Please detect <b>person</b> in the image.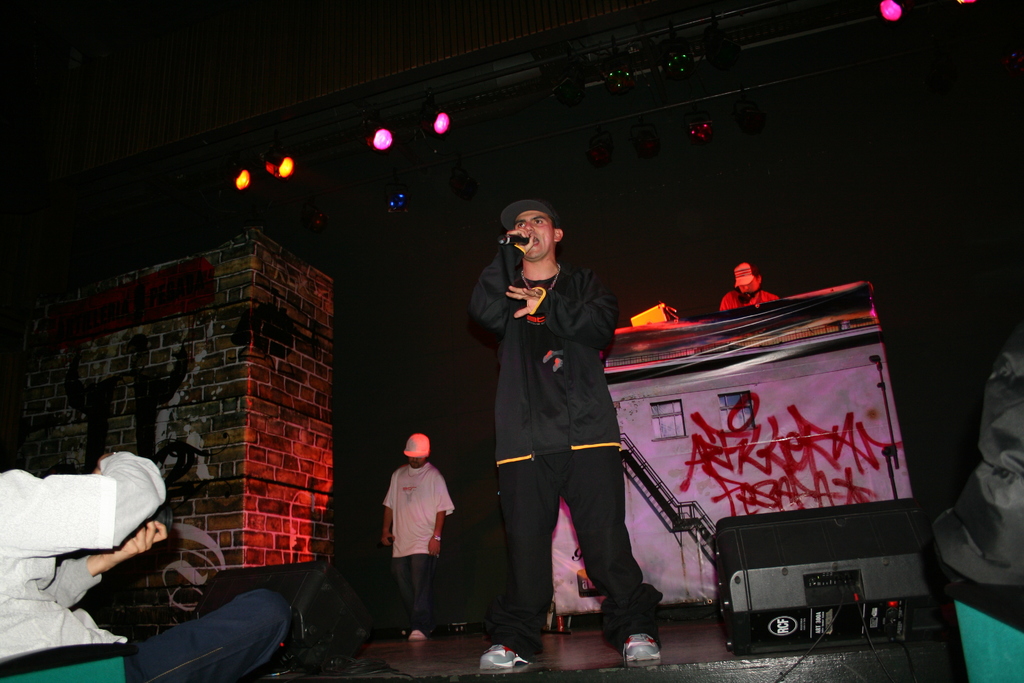
477, 200, 670, 675.
